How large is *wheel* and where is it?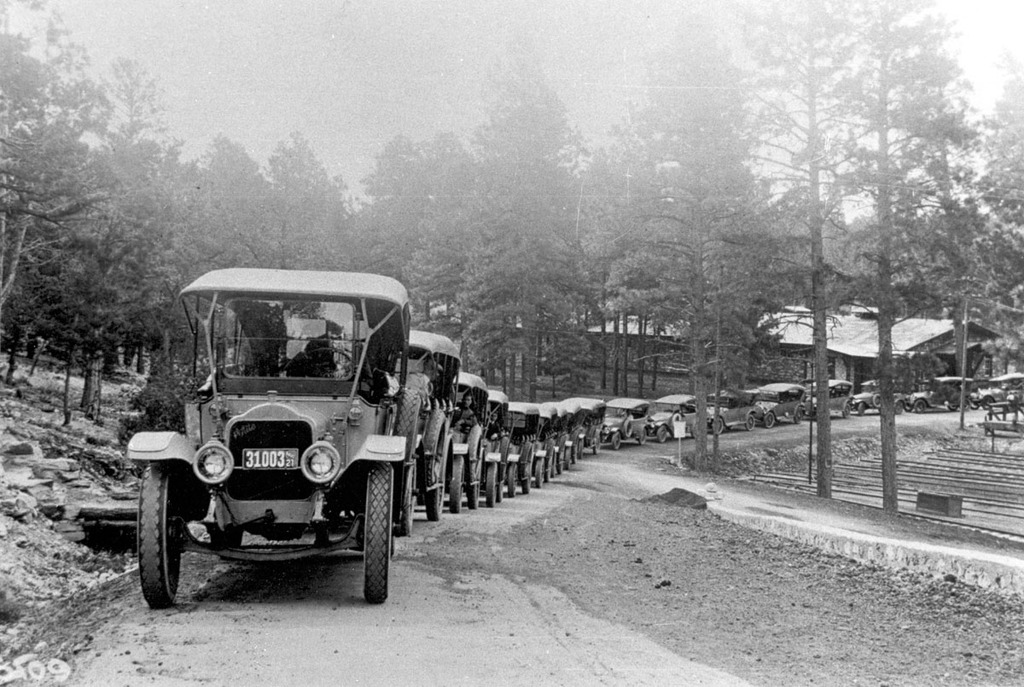
Bounding box: (306, 348, 353, 361).
